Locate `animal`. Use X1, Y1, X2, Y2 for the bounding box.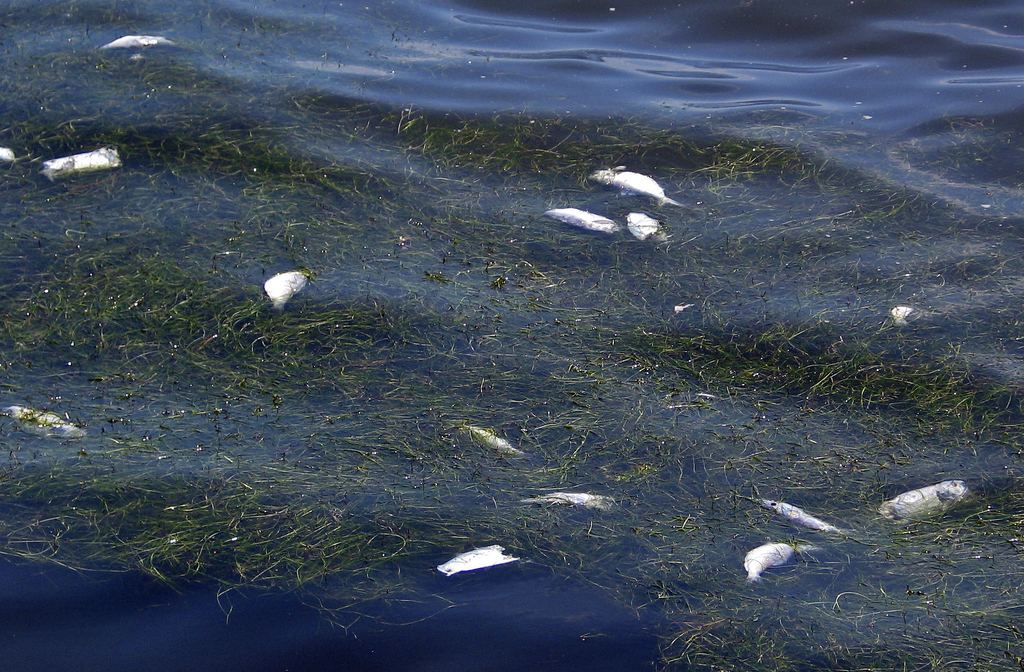
269, 271, 311, 312.
